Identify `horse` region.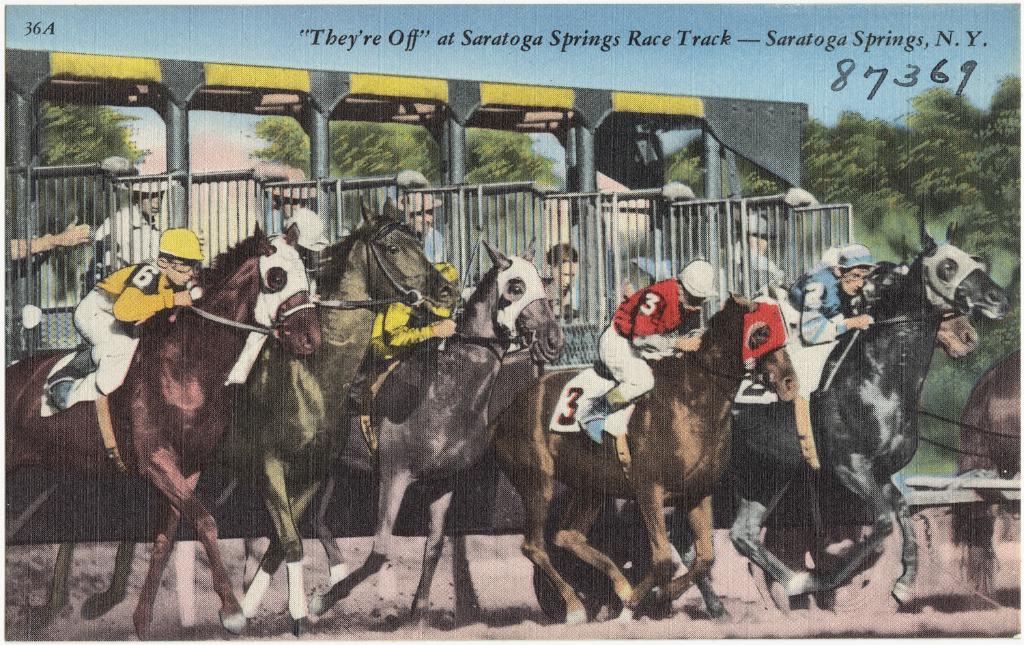
Region: (x1=625, y1=223, x2=1010, y2=620).
